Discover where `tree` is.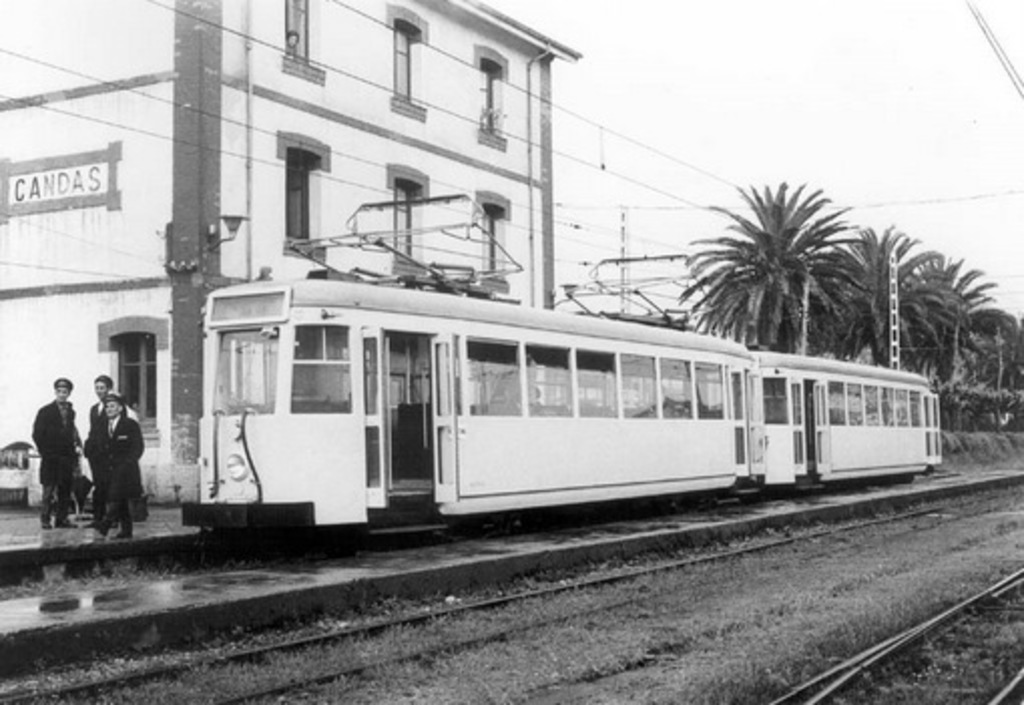
Discovered at (823, 215, 904, 376).
